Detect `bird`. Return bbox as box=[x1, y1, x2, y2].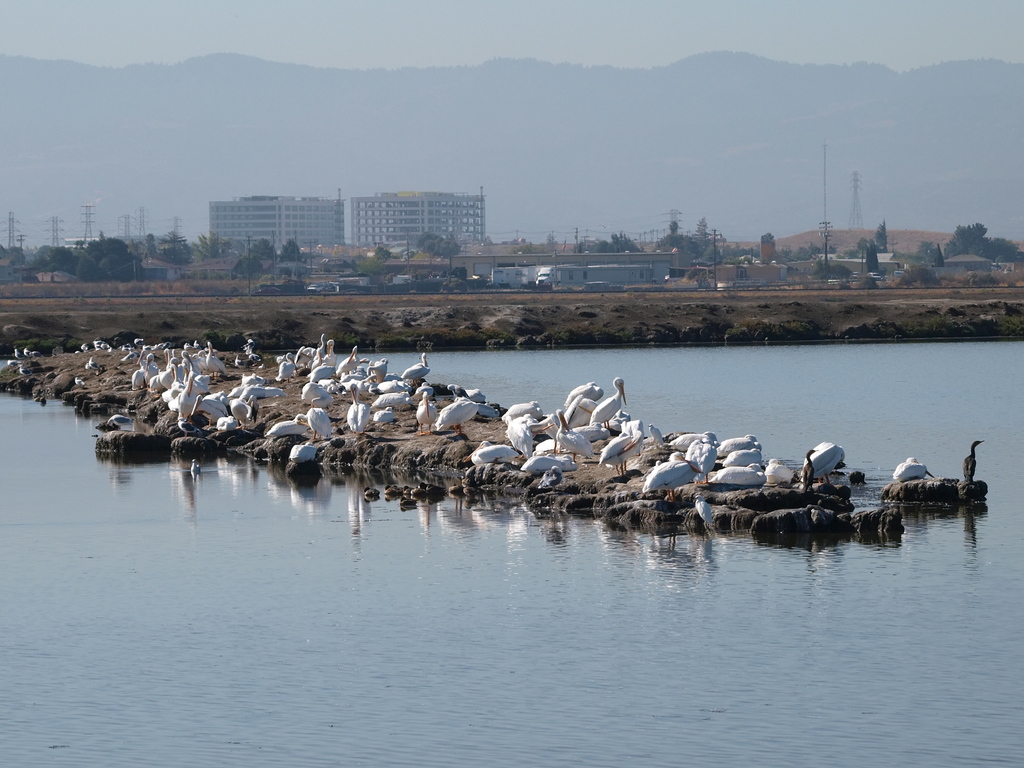
box=[599, 429, 645, 476].
